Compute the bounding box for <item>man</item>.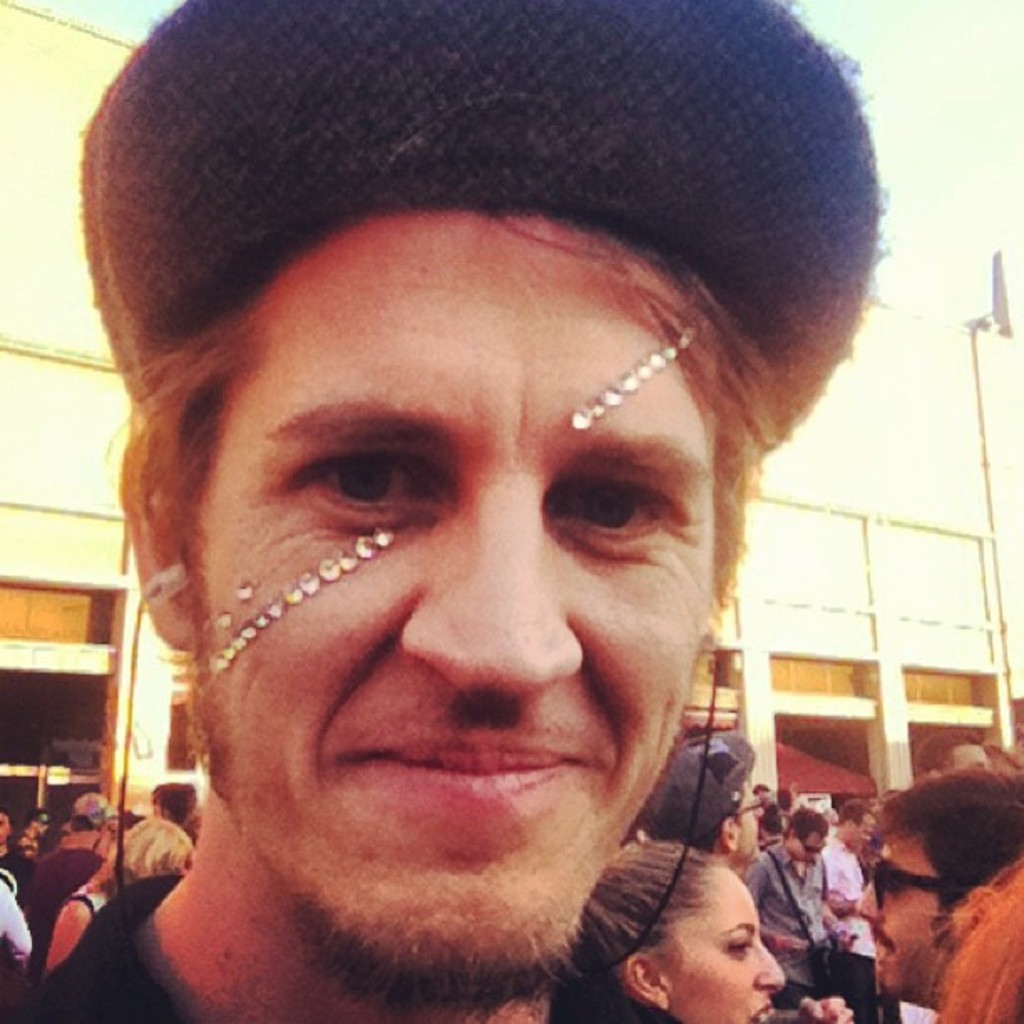
<bbox>27, 786, 117, 950</bbox>.
